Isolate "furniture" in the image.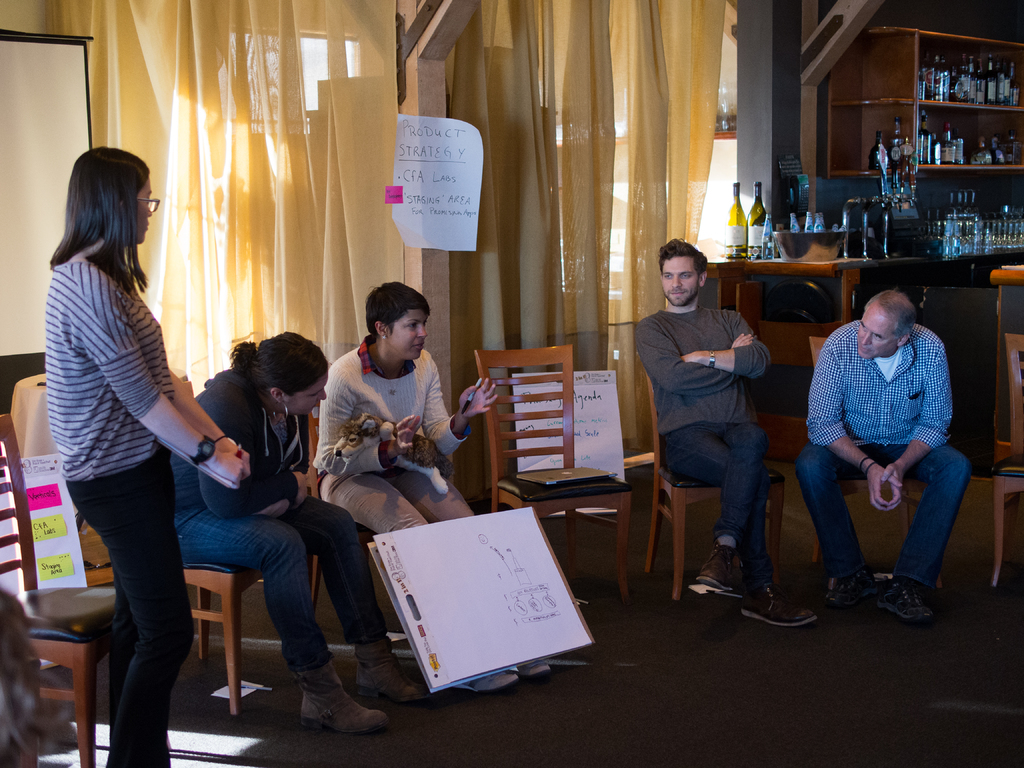
Isolated region: <bbox>693, 260, 748, 312</bbox>.
